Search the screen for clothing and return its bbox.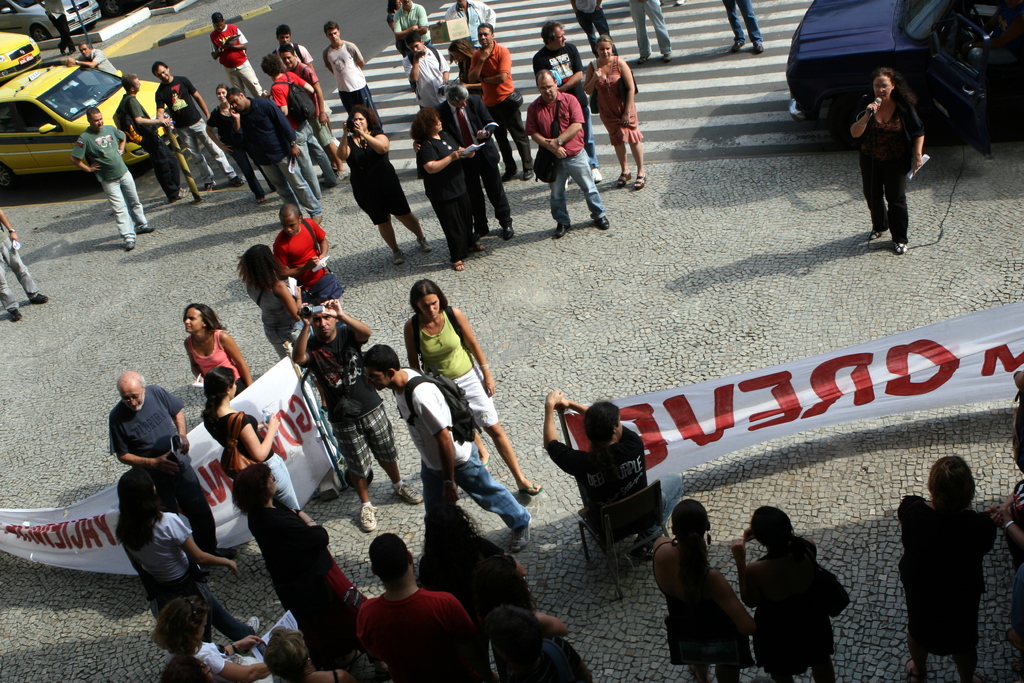
Found: [199, 415, 301, 516].
